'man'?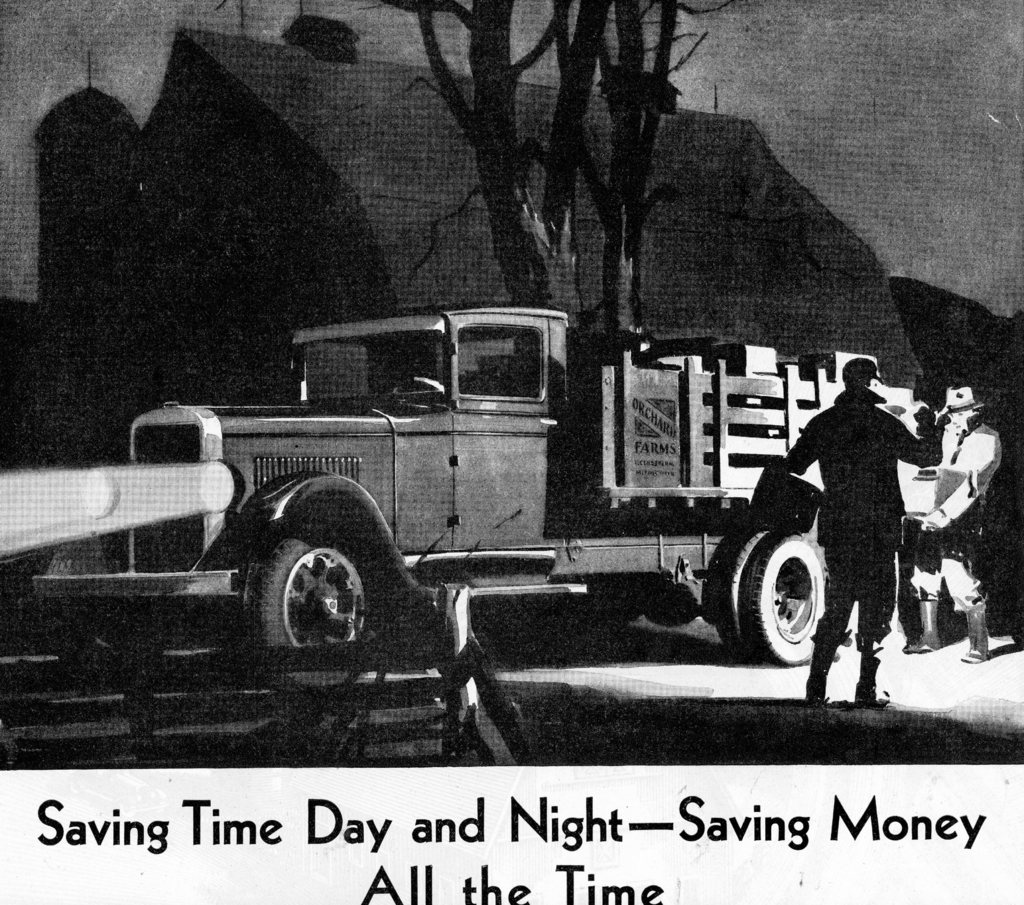
bbox=[769, 349, 945, 700]
